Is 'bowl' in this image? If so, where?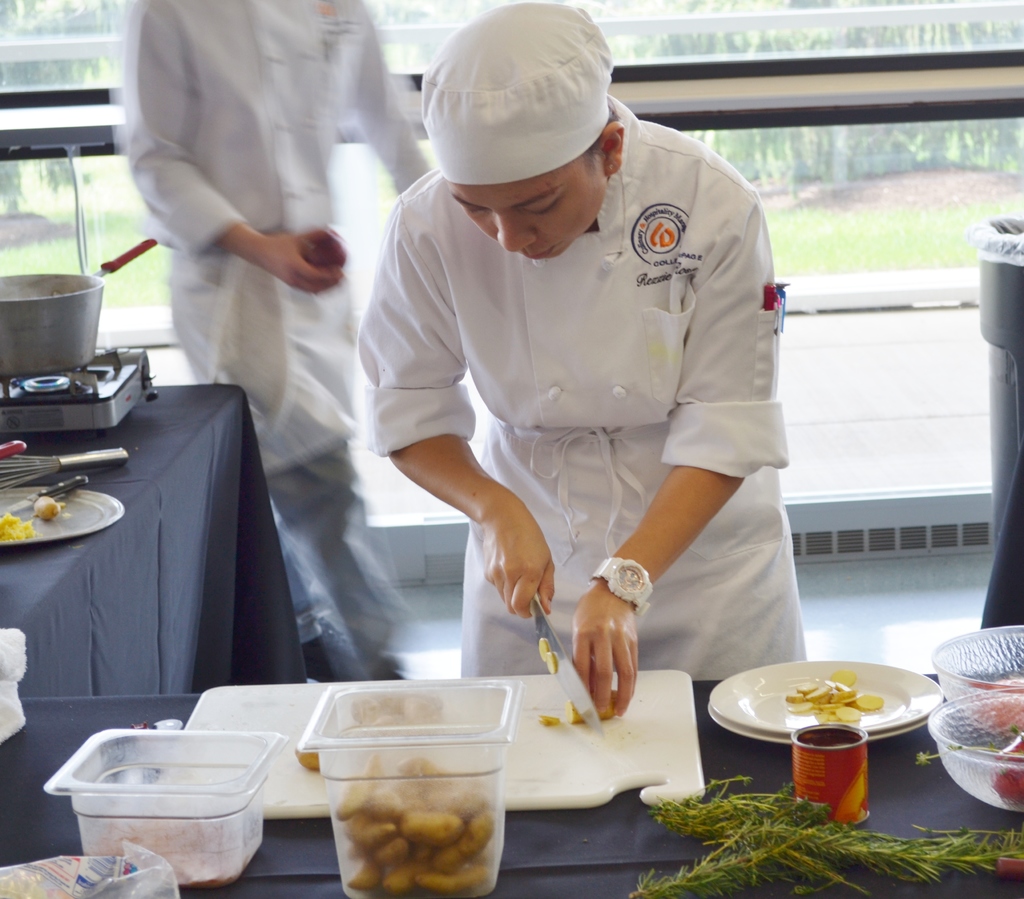
Yes, at Rect(925, 622, 1023, 701).
